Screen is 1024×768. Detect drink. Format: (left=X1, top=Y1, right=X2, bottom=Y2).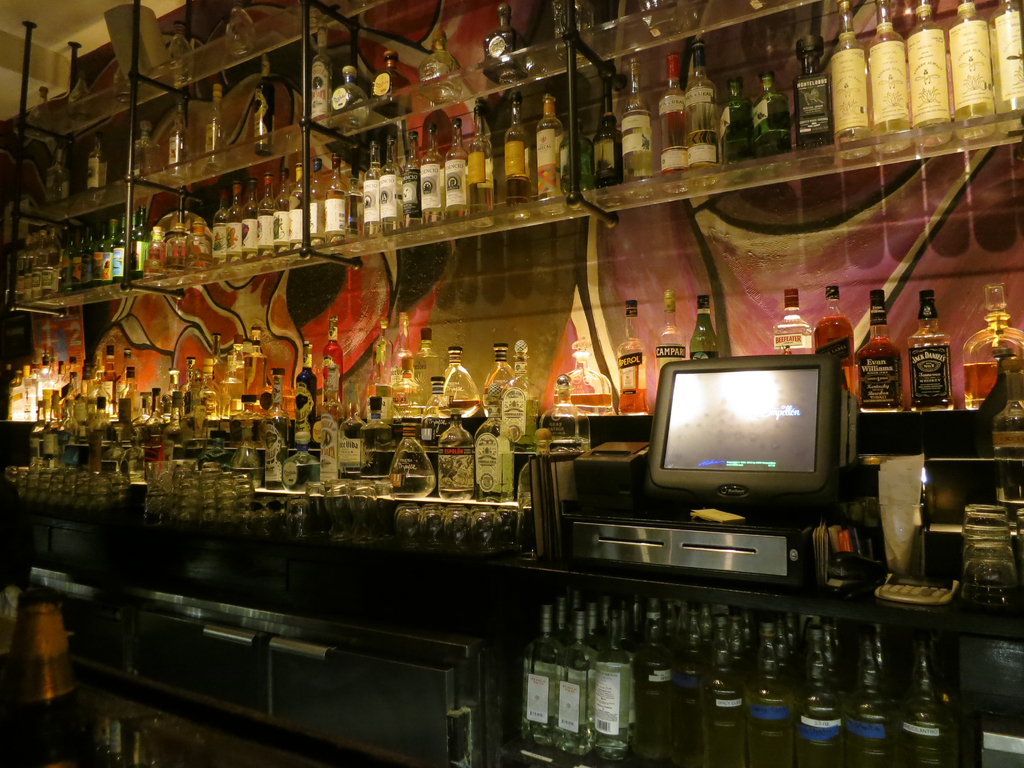
(left=912, top=291, right=948, bottom=410).
